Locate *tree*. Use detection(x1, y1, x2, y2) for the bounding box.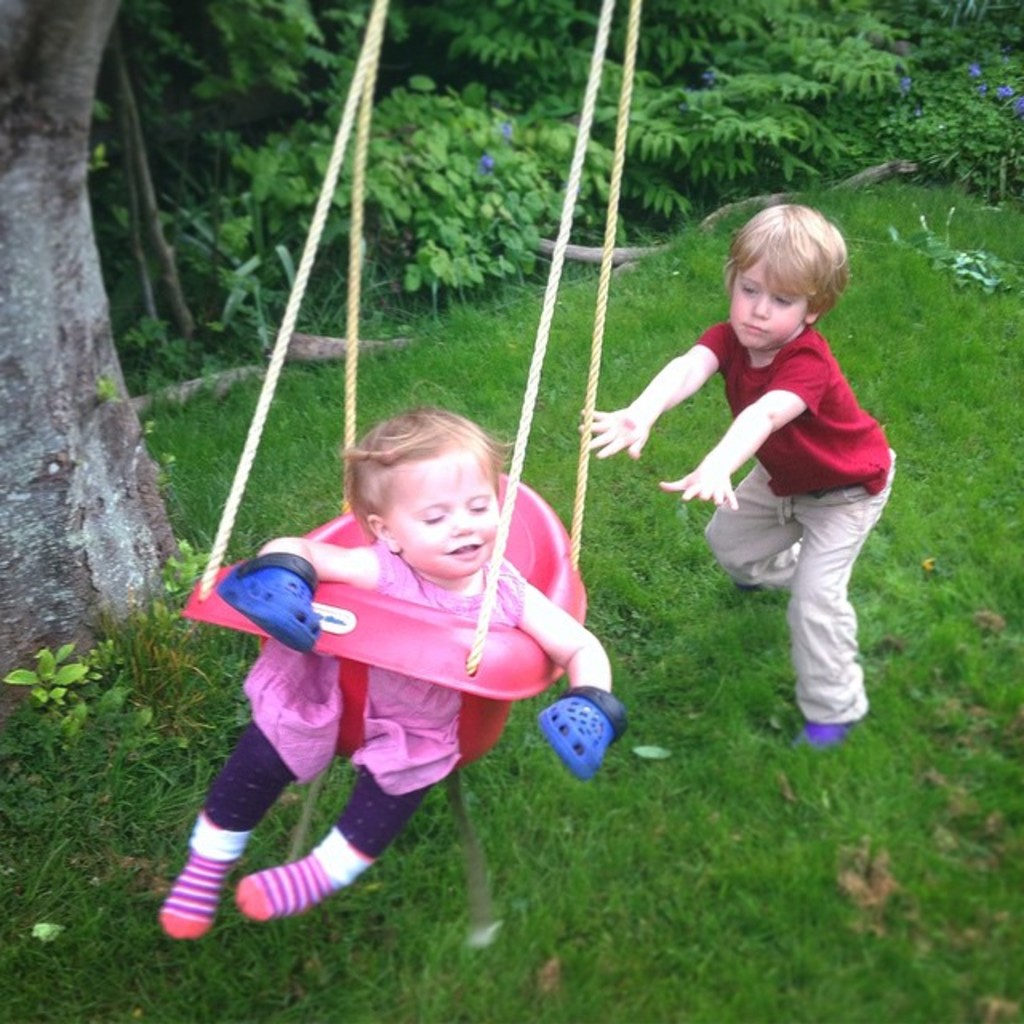
detection(0, 0, 195, 702).
